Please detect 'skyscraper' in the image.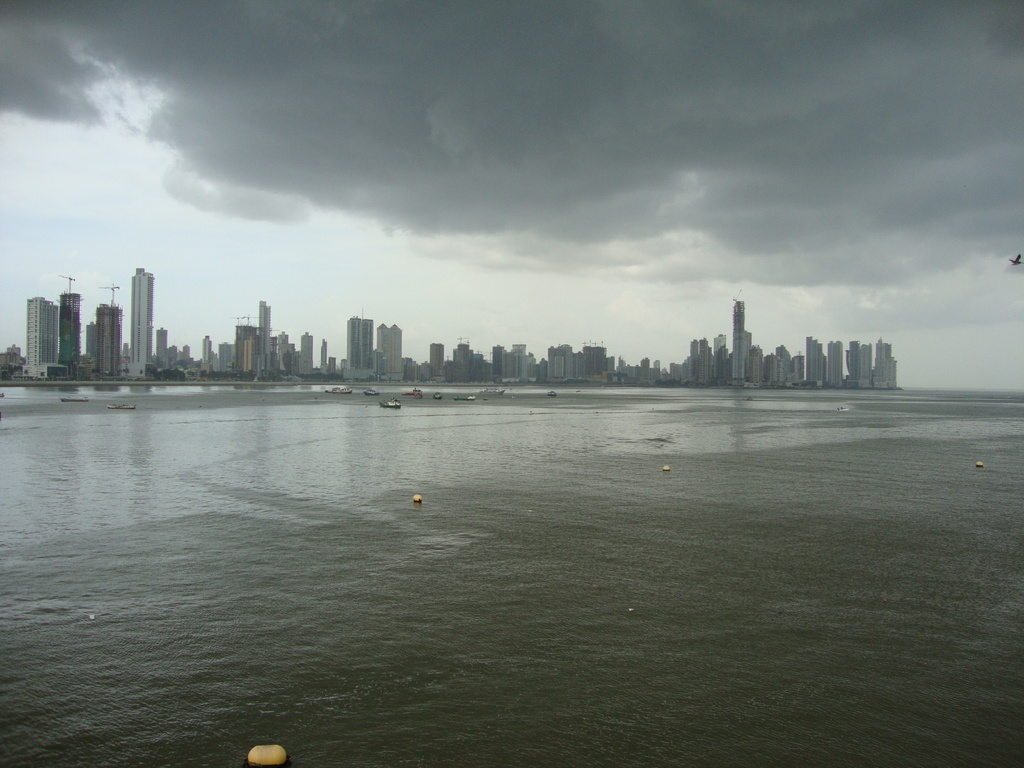
[x1=341, y1=312, x2=382, y2=388].
